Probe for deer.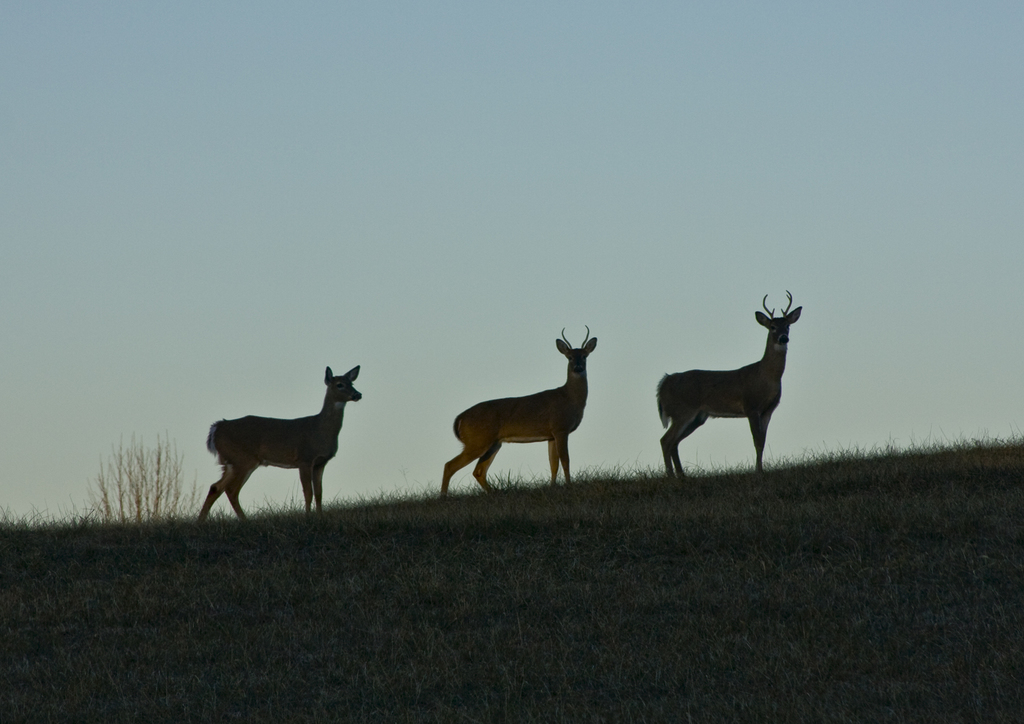
Probe result: (657, 294, 800, 476).
